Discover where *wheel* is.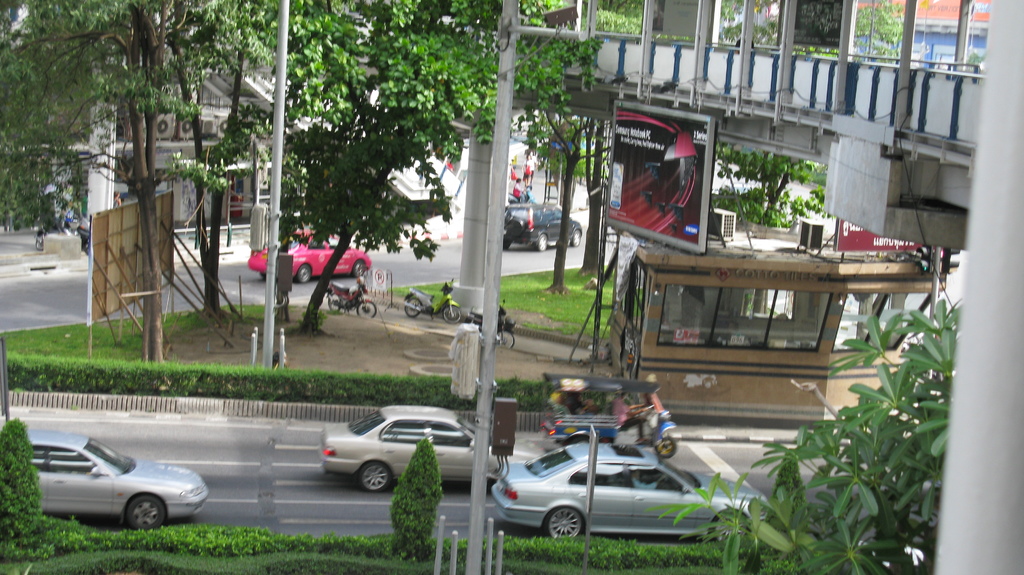
Discovered at <bbox>571, 231, 580, 244</bbox>.
